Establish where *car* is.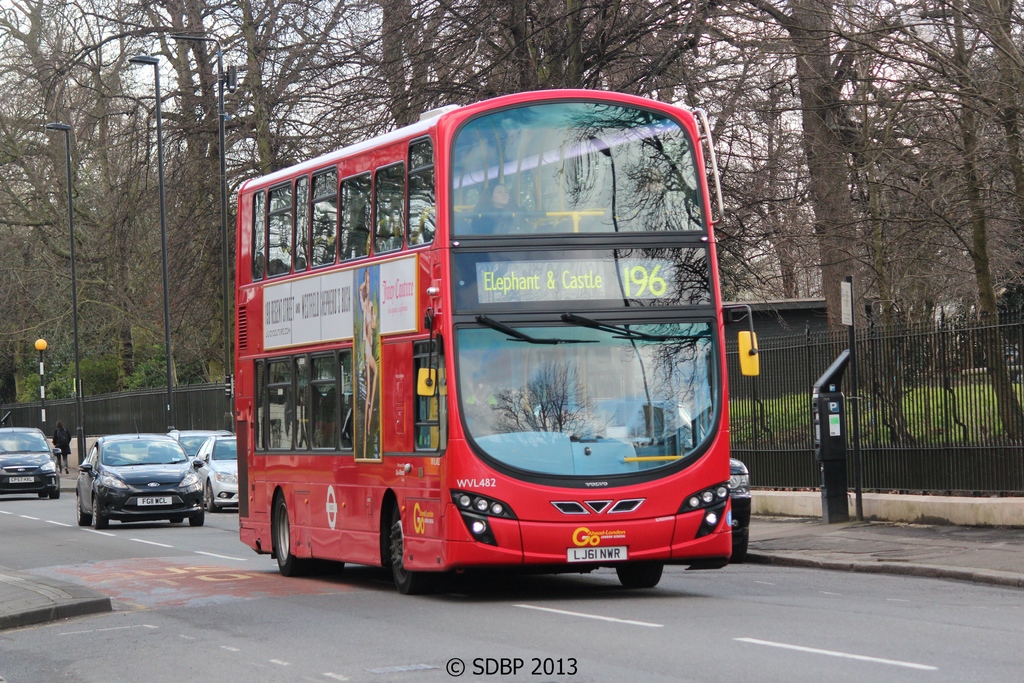
Established at <region>190, 436, 240, 513</region>.
